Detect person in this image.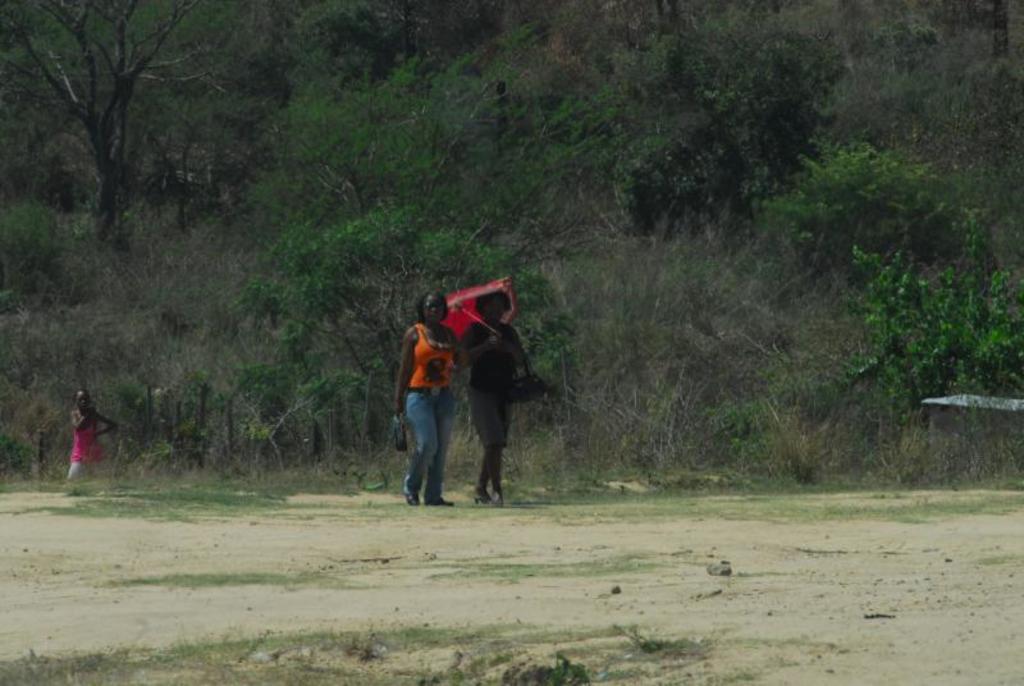
Detection: left=393, top=288, right=476, bottom=506.
